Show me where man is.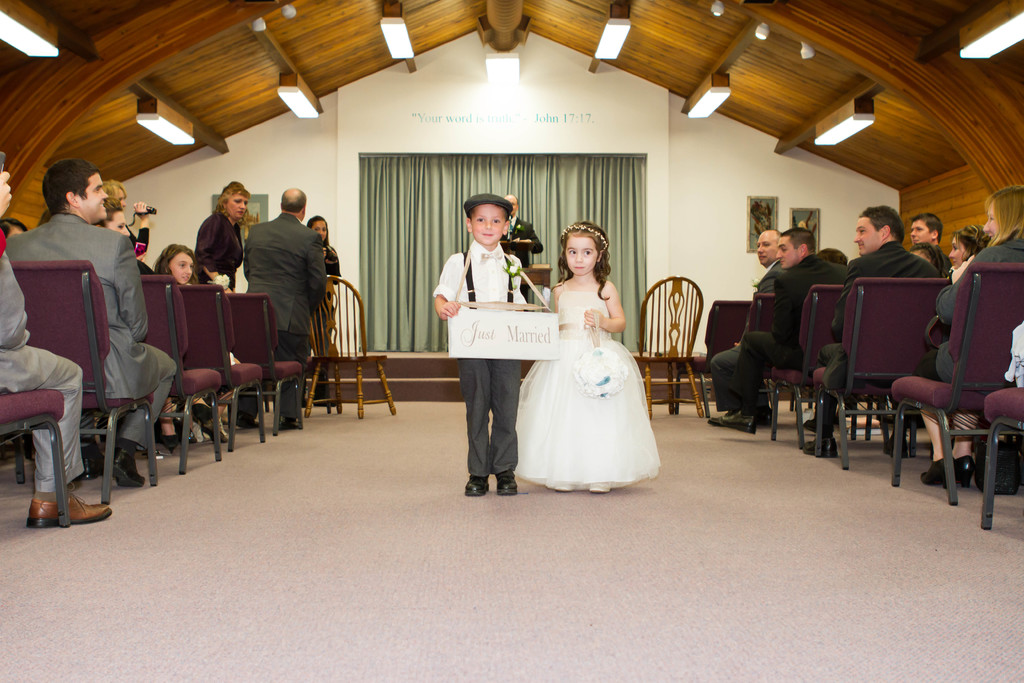
man is at left=499, top=195, right=543, bottom=304.
